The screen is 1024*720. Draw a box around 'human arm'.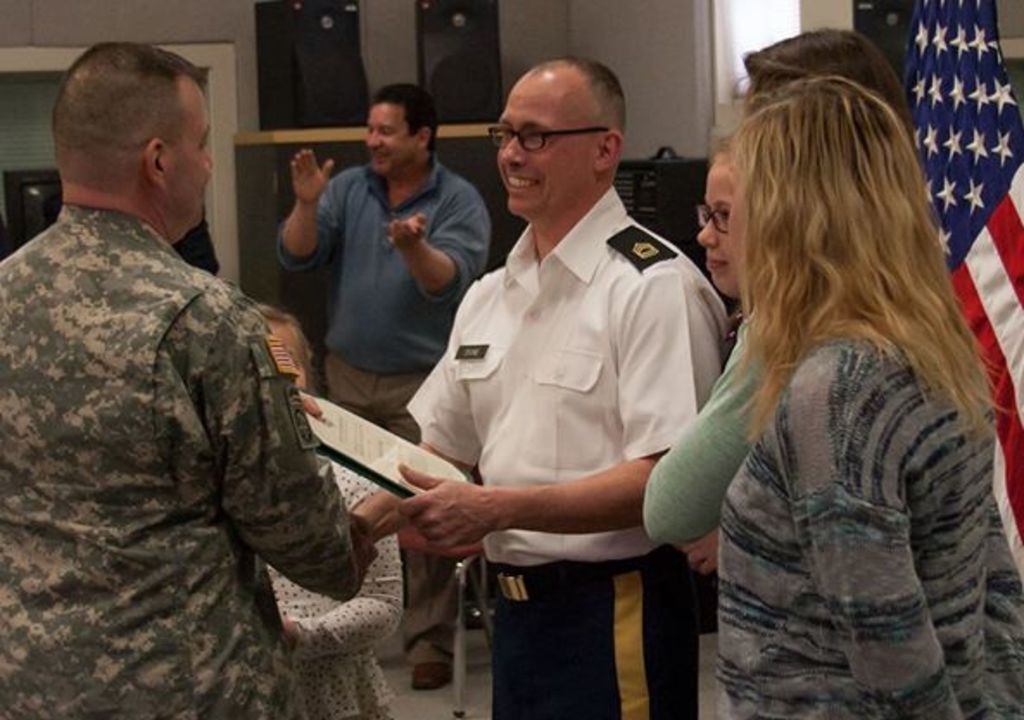
190,287,375,603.
